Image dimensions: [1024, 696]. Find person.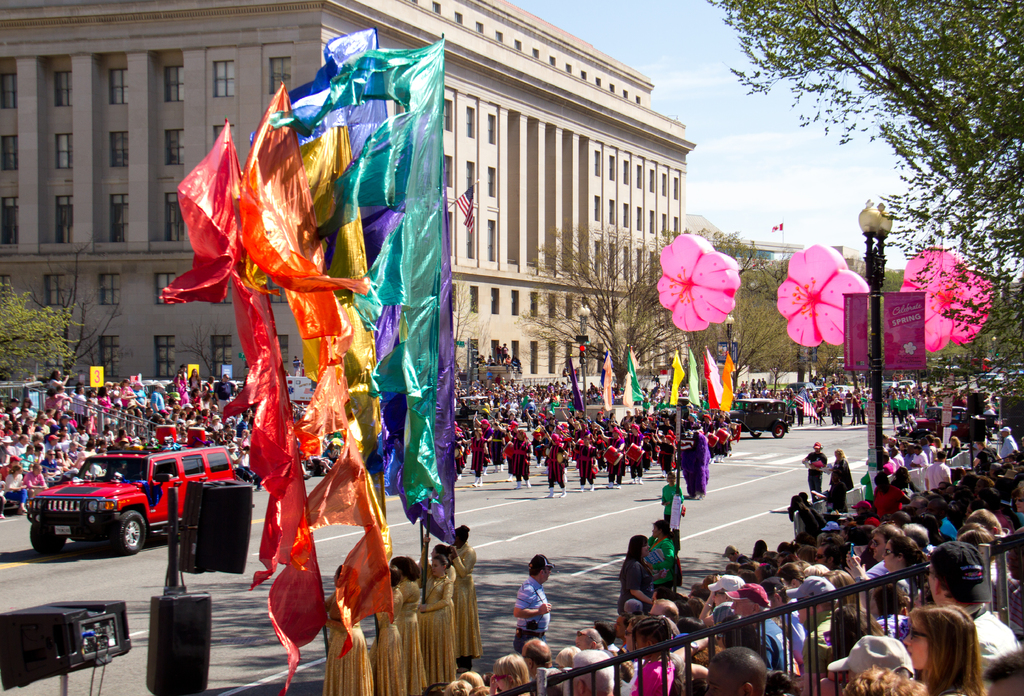
x1=793 y1=393 x2=803 y2=426.
